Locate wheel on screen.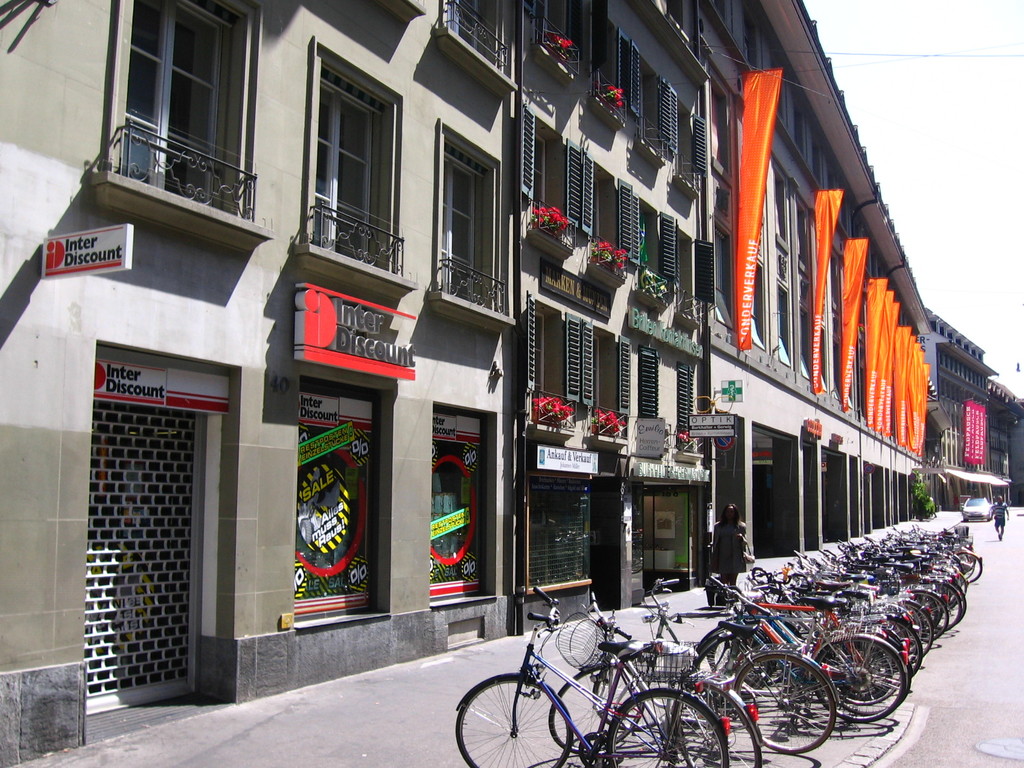
On screen at x1=608 y1=691 x2=730 y2=767.
